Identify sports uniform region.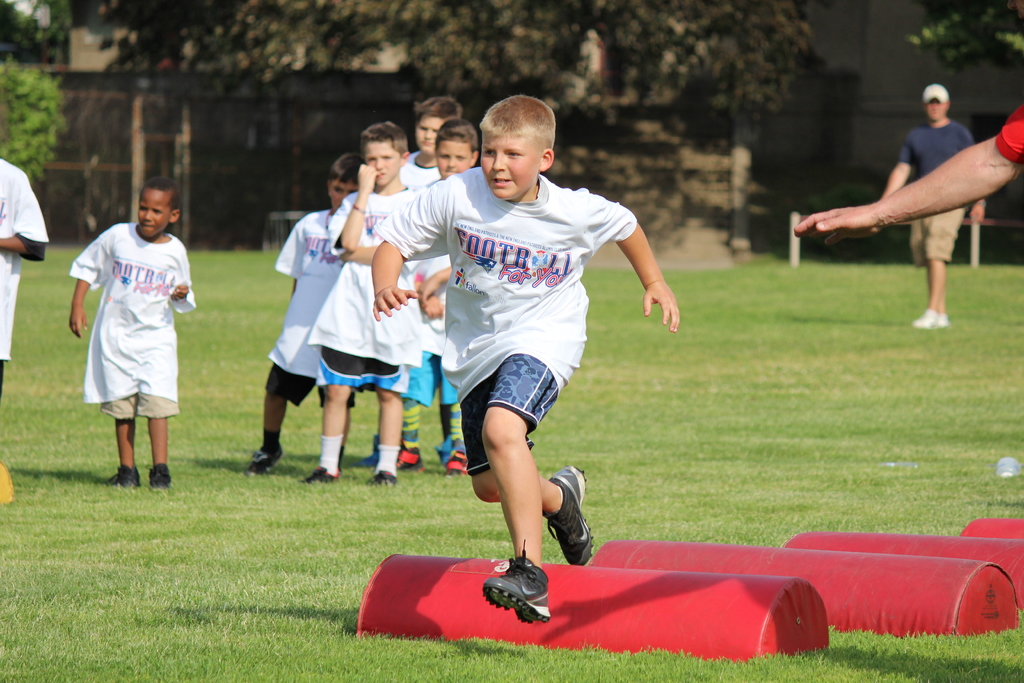
Region: 63/216/193/495.
